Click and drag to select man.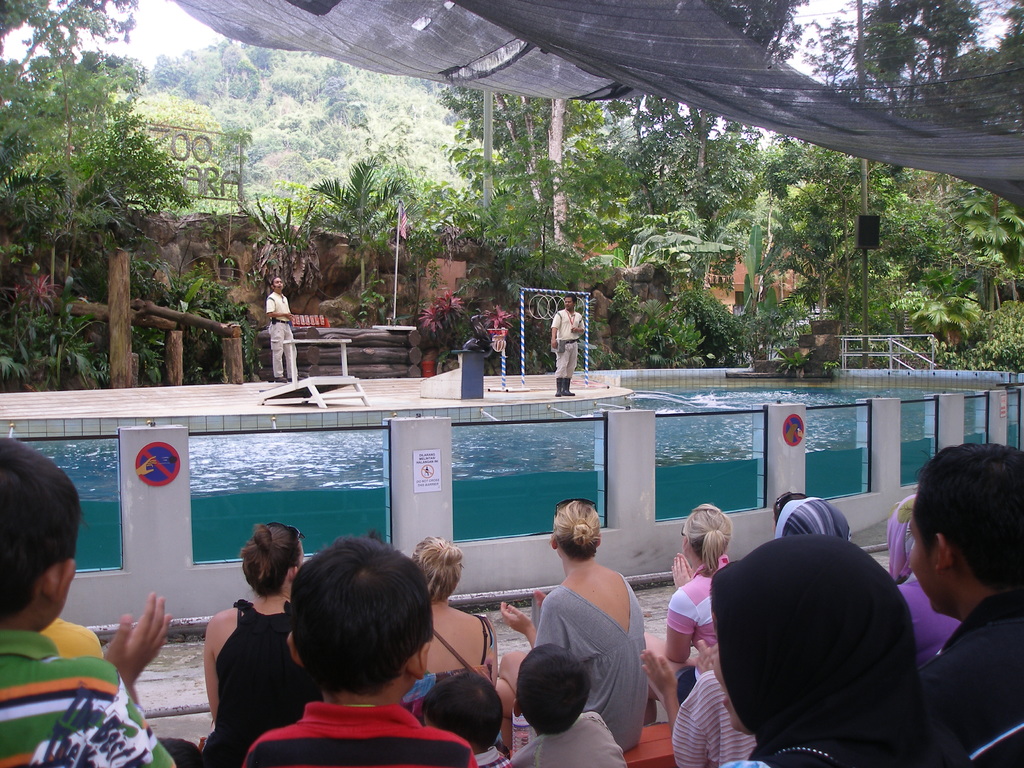
Selection: 877 449 1023 733.
